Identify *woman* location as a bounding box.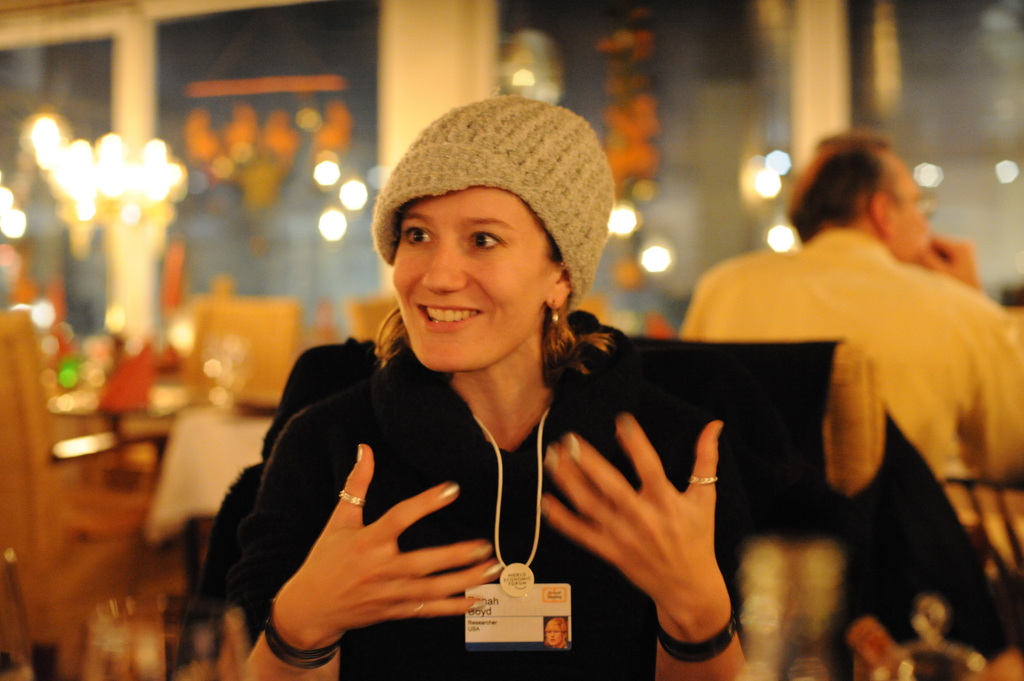
crop(218, 120, 742, 671).
